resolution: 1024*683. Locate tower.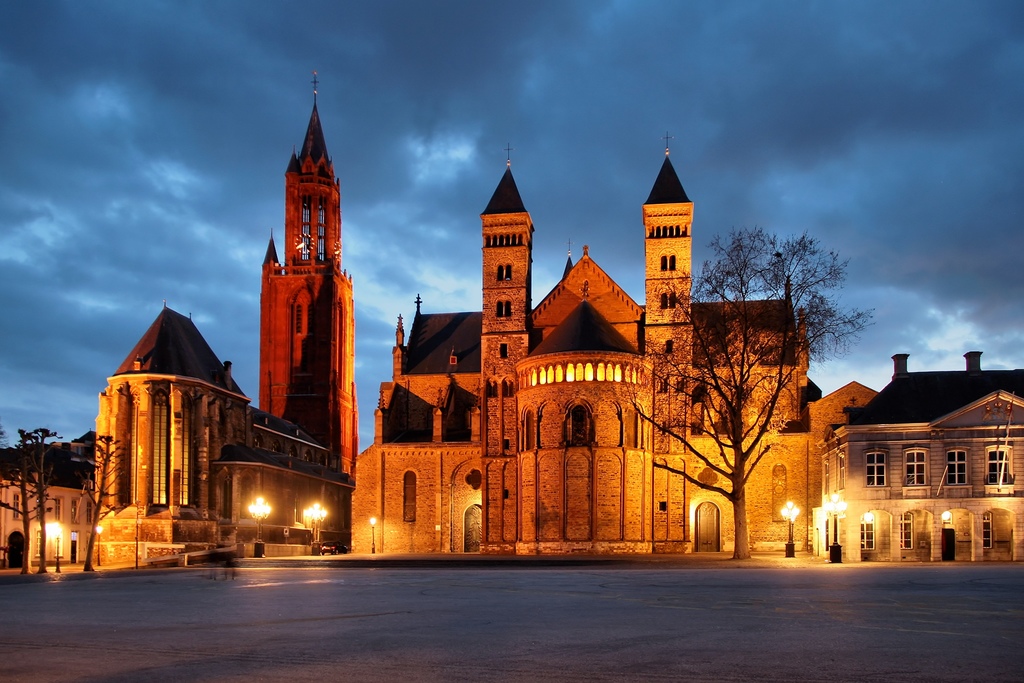
(x1=634, y1=136, x2=703, y2=365).
